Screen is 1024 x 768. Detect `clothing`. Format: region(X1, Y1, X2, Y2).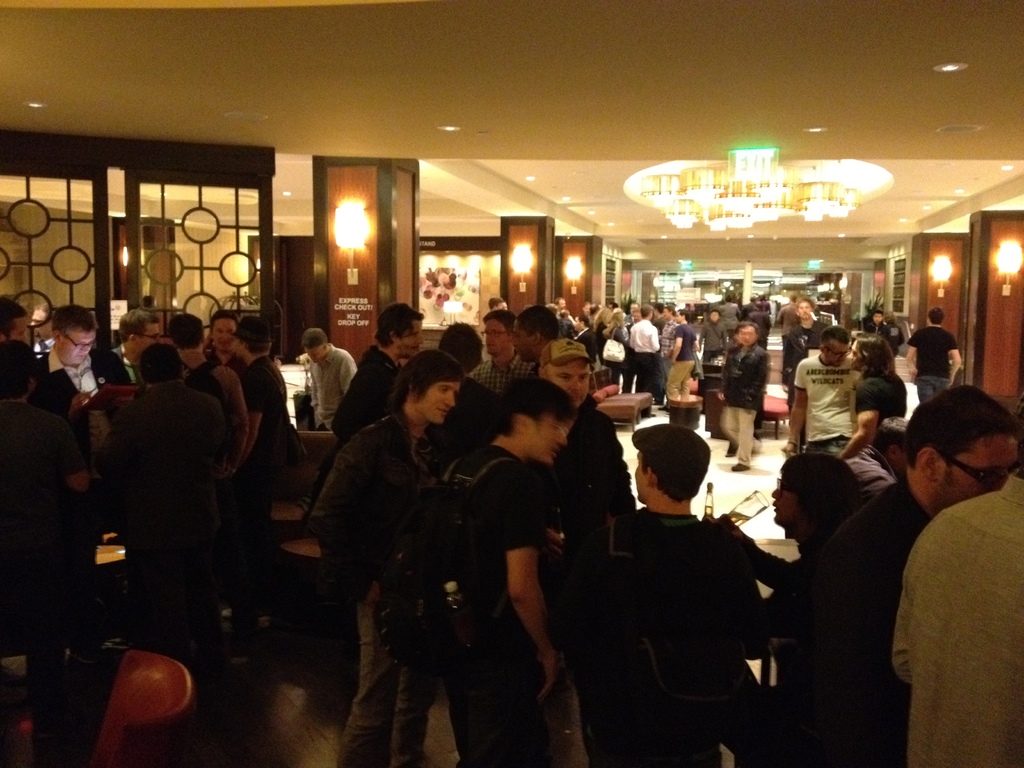
region(461, 348, 538, 395).
